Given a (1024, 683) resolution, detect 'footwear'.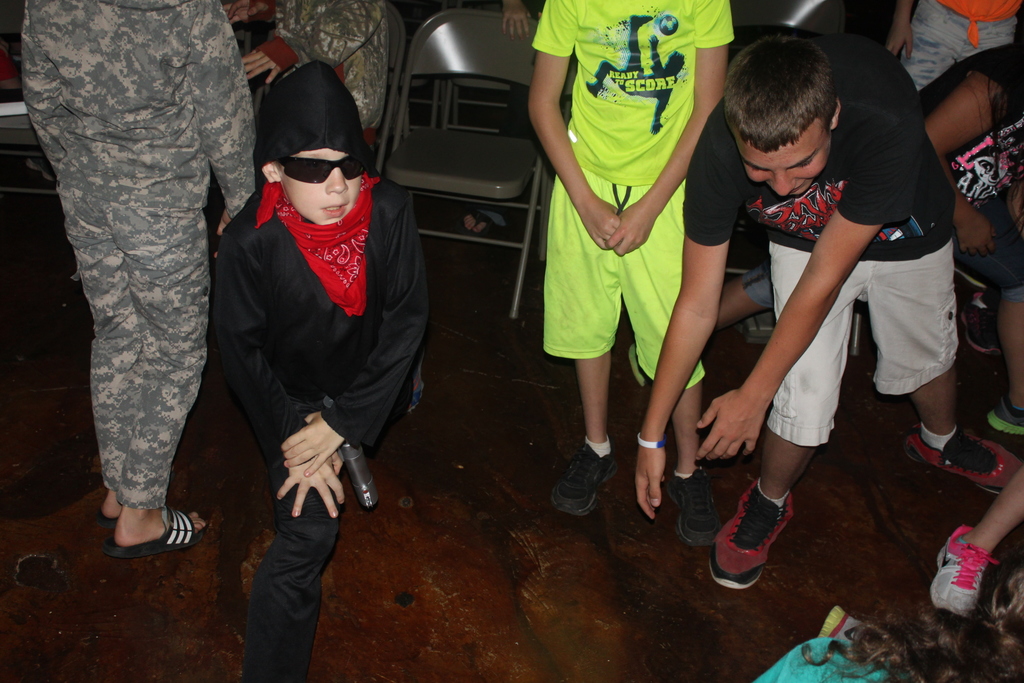
(717, 482, 804, 595).
